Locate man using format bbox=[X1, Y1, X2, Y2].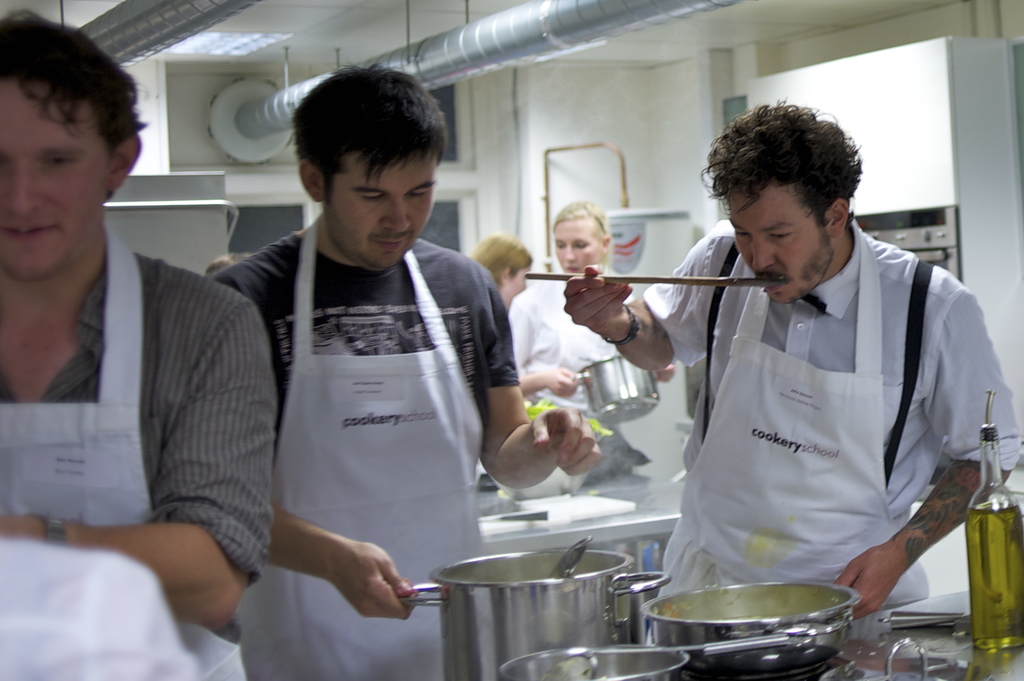
bbox=[202, 60, 602, 680].
